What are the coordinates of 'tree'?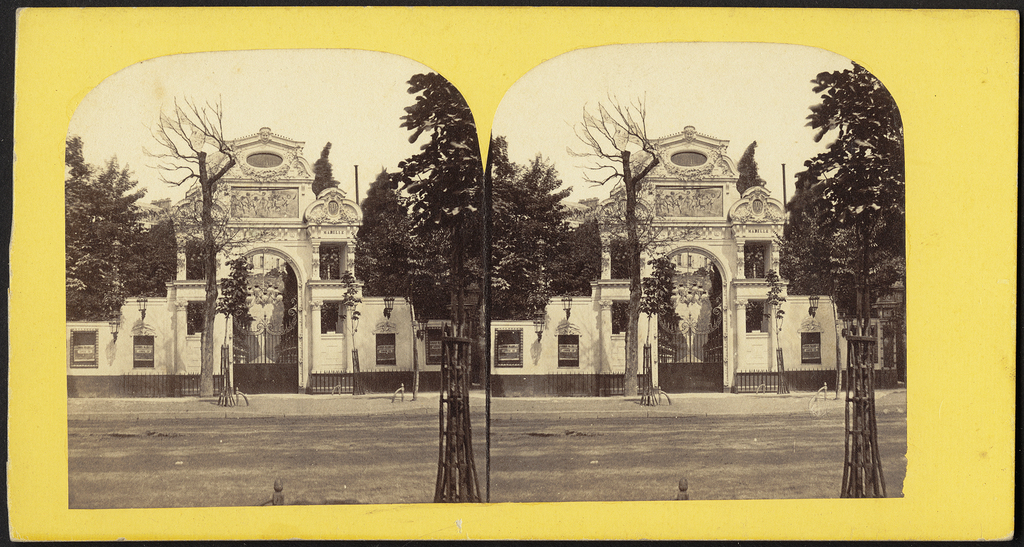
[left=130, top=209, right=206, bottom=333].
